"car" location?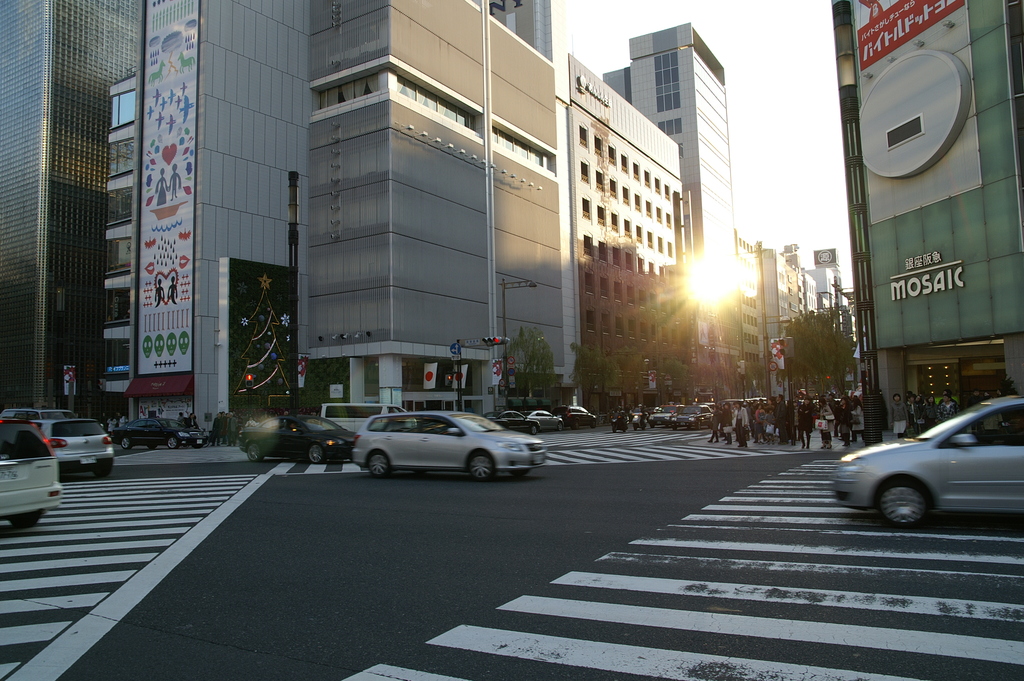
BBox(358, 407, 545, 478)
